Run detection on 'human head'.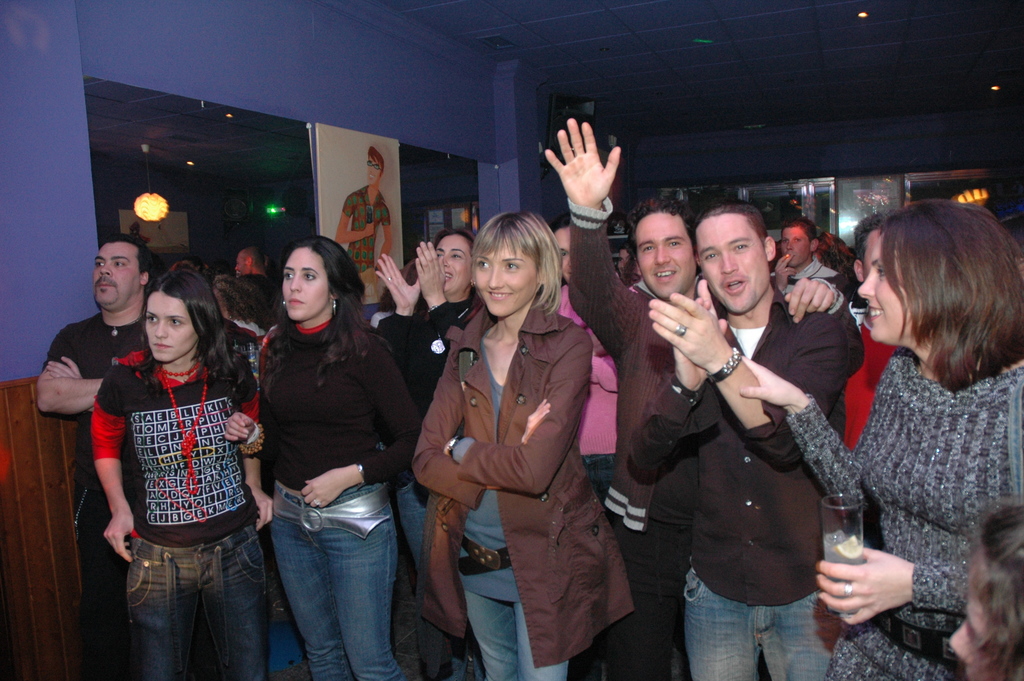
Result: [left=111, top=258, right=234, bottom=384].
